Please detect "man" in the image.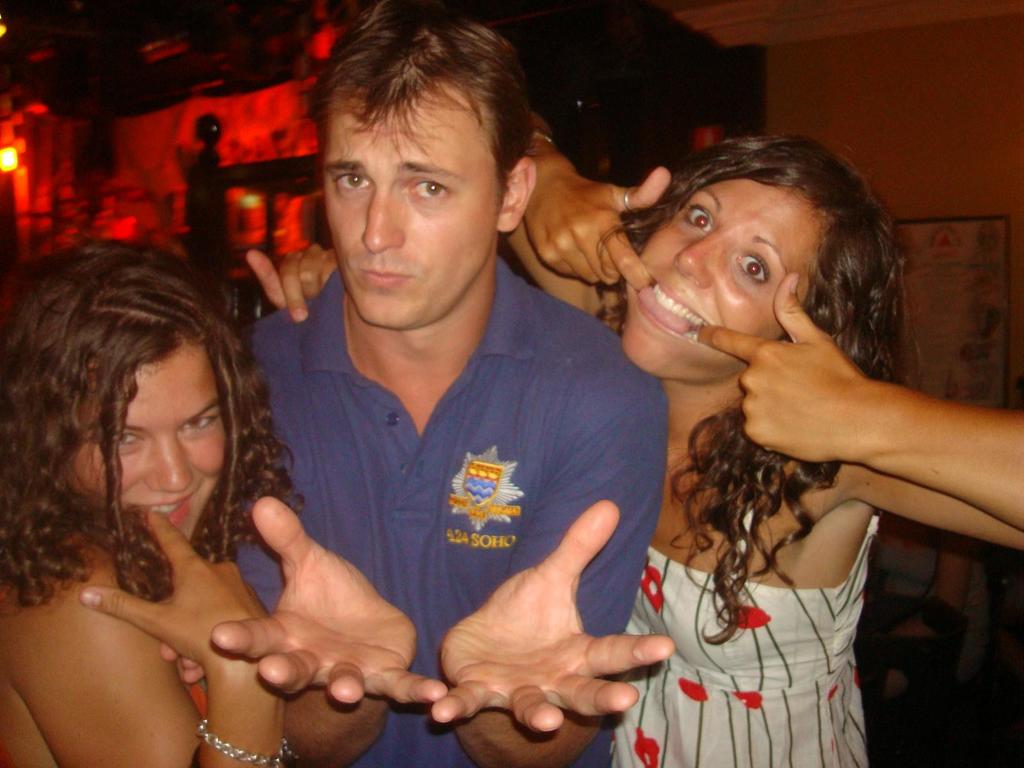
pyautogui.locateOnScreen(202, 61, 740, 738).
